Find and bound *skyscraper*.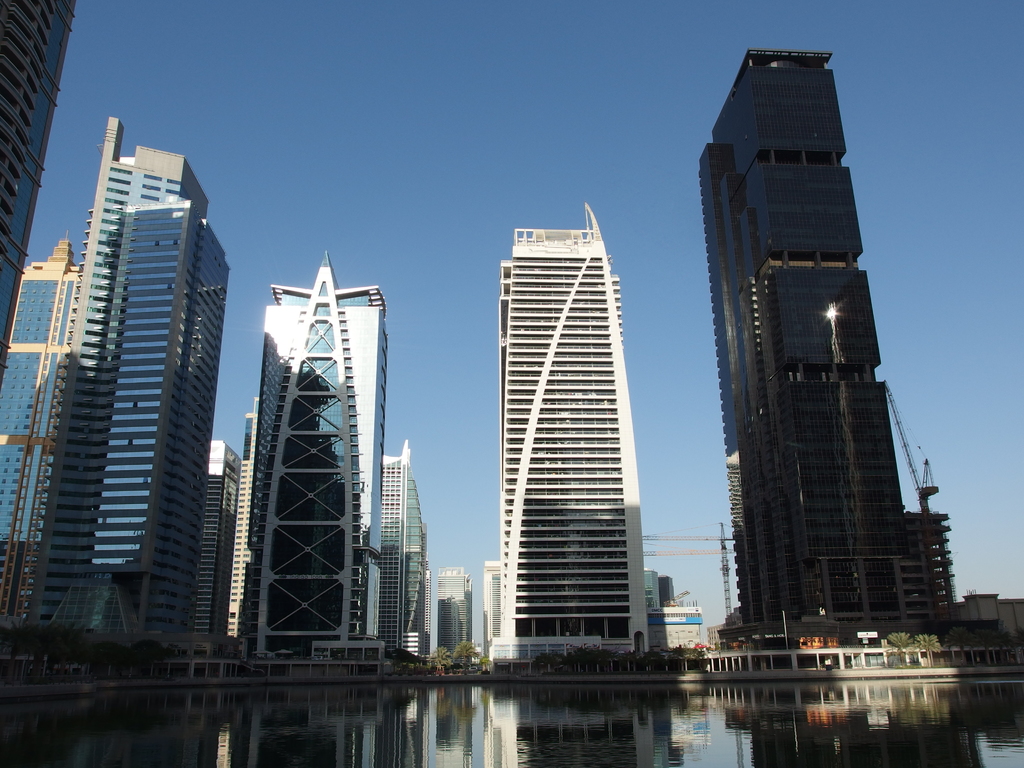
Bound: <box>494,200,653,662</box>.
